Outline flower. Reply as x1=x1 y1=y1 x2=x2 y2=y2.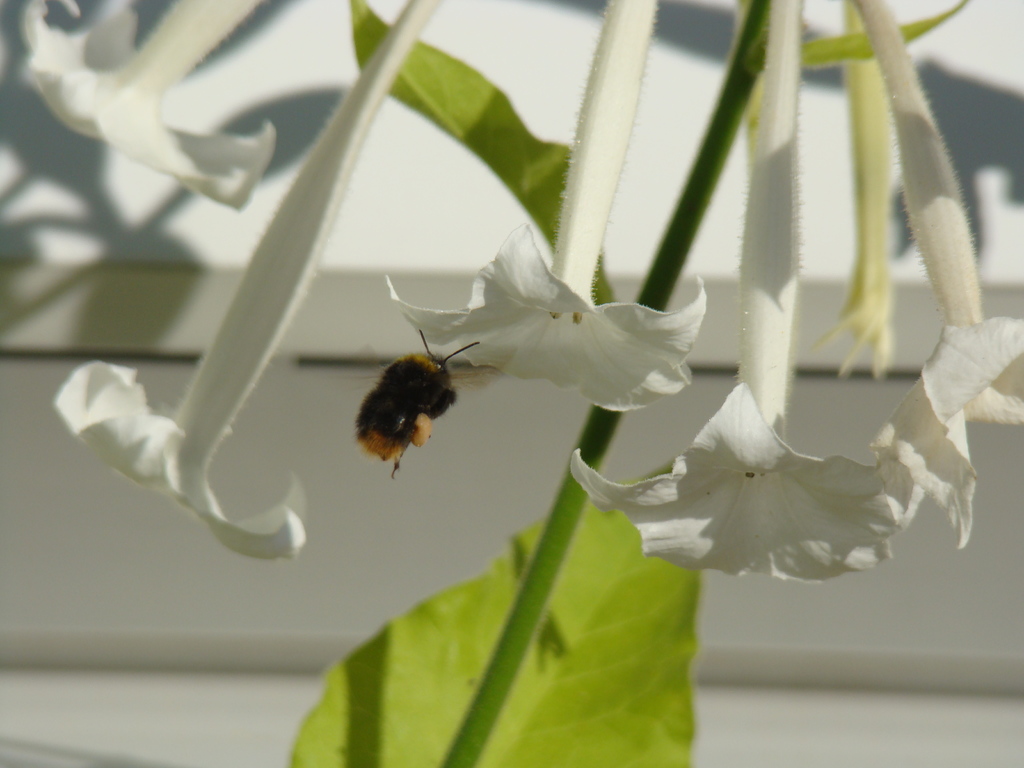
x1=378 y1=3 x2=705 y2=418.
